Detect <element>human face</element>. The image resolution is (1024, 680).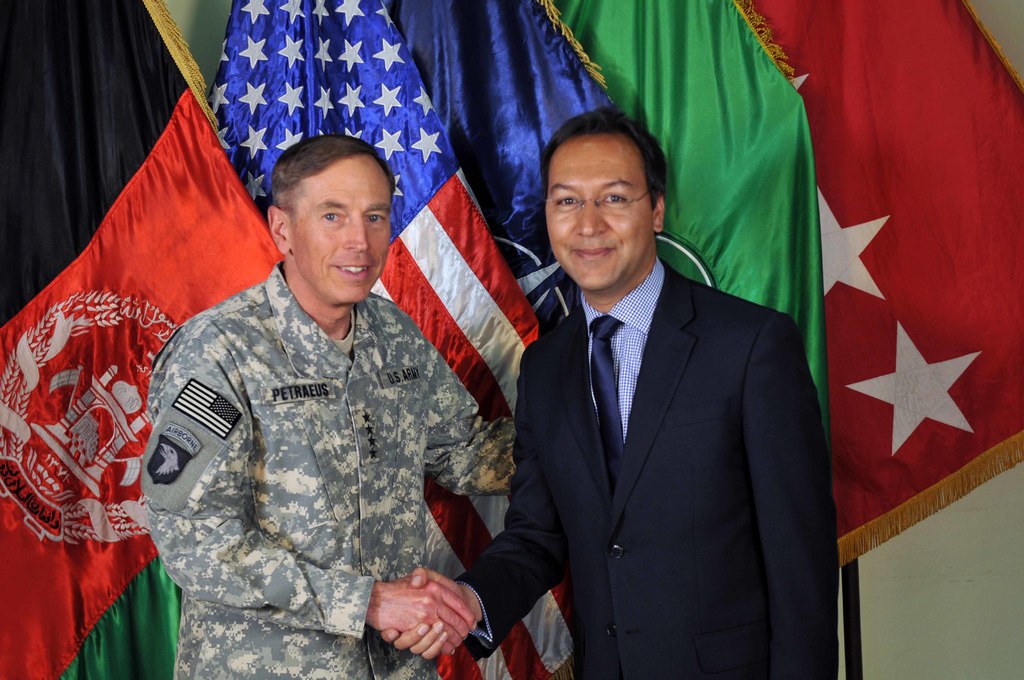
l=538, t=136, r=653, b=295.
